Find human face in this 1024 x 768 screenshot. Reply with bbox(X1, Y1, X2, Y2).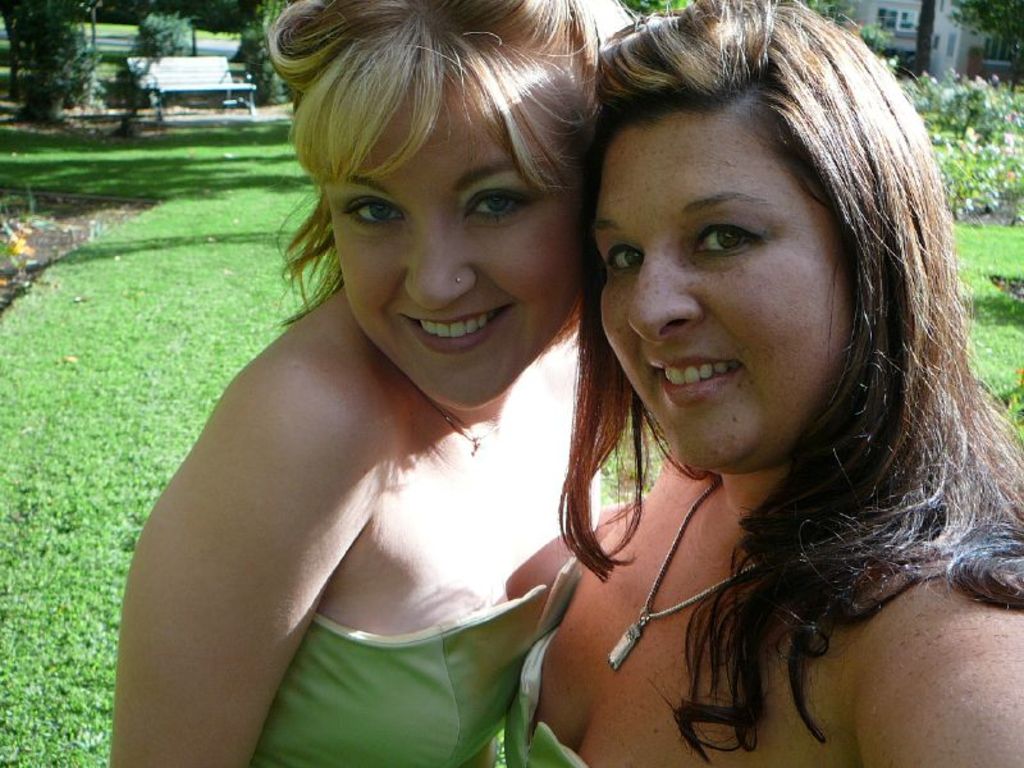
bbox(589, 113, 861, 472).
